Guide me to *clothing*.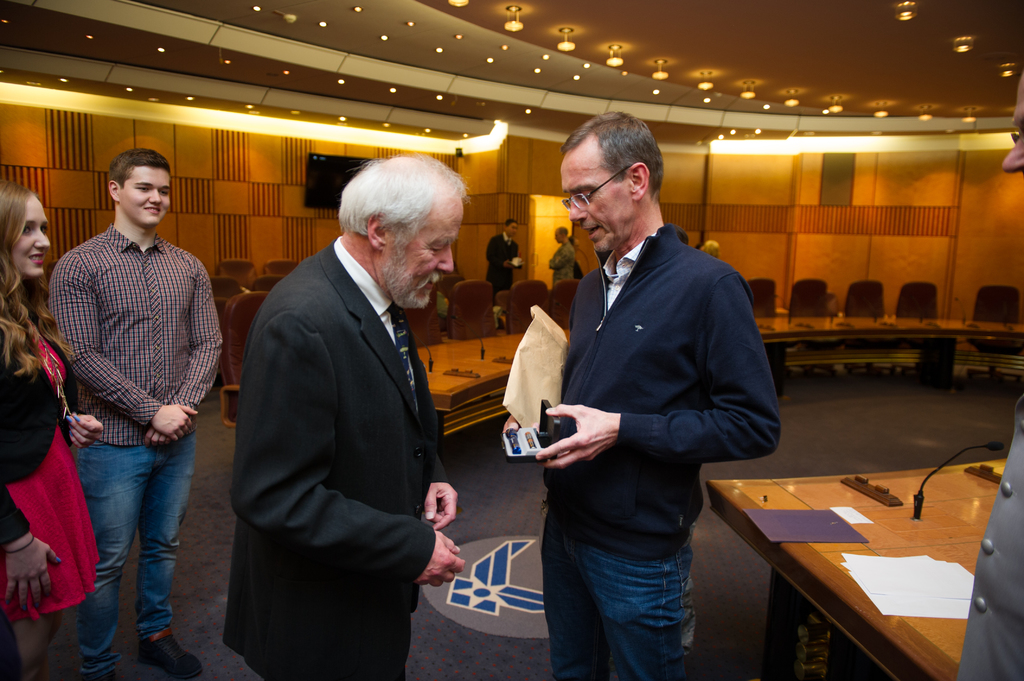
Guidance: 548, 237, 573, 287.
